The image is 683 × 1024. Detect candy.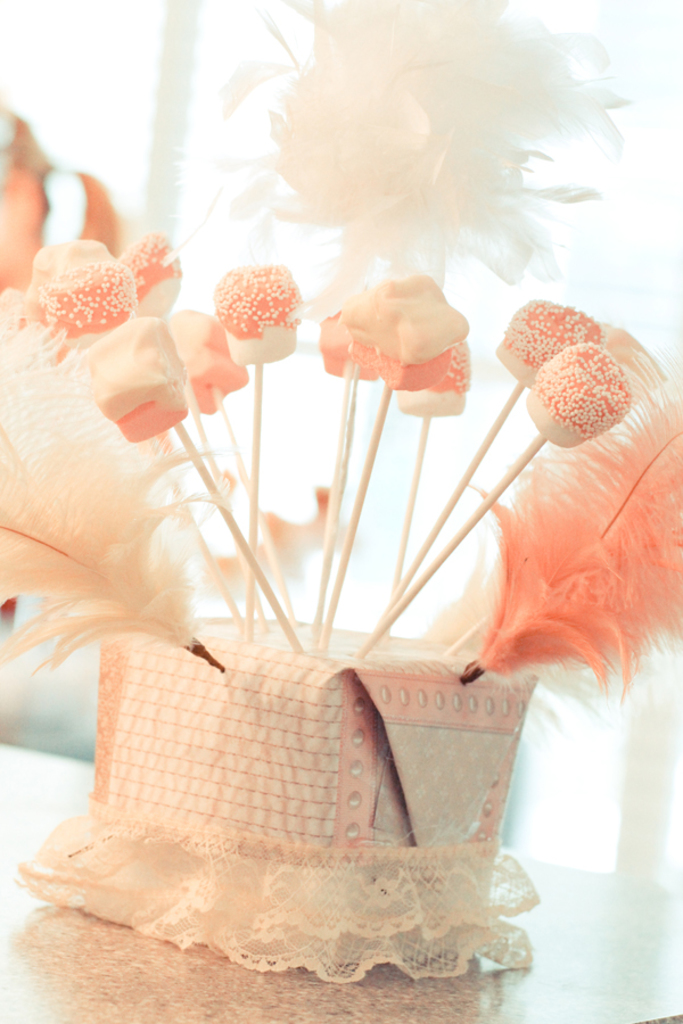
Detection: (x1=161, y1=307, x2=253, y2=420).
